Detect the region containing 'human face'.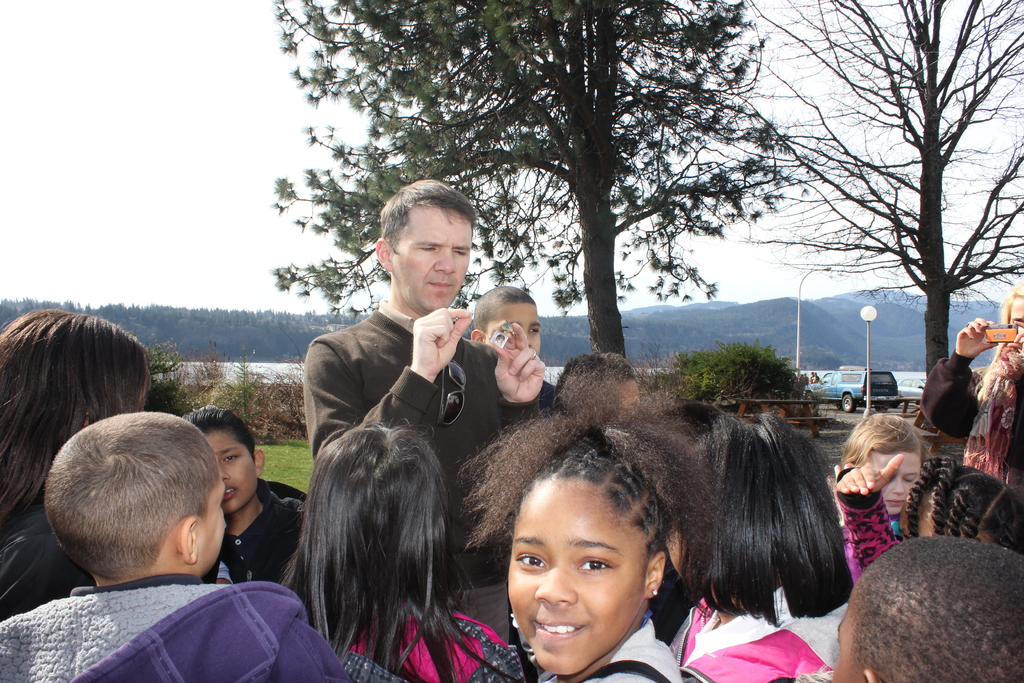
<region>200, 474, 231, 572</region>.
